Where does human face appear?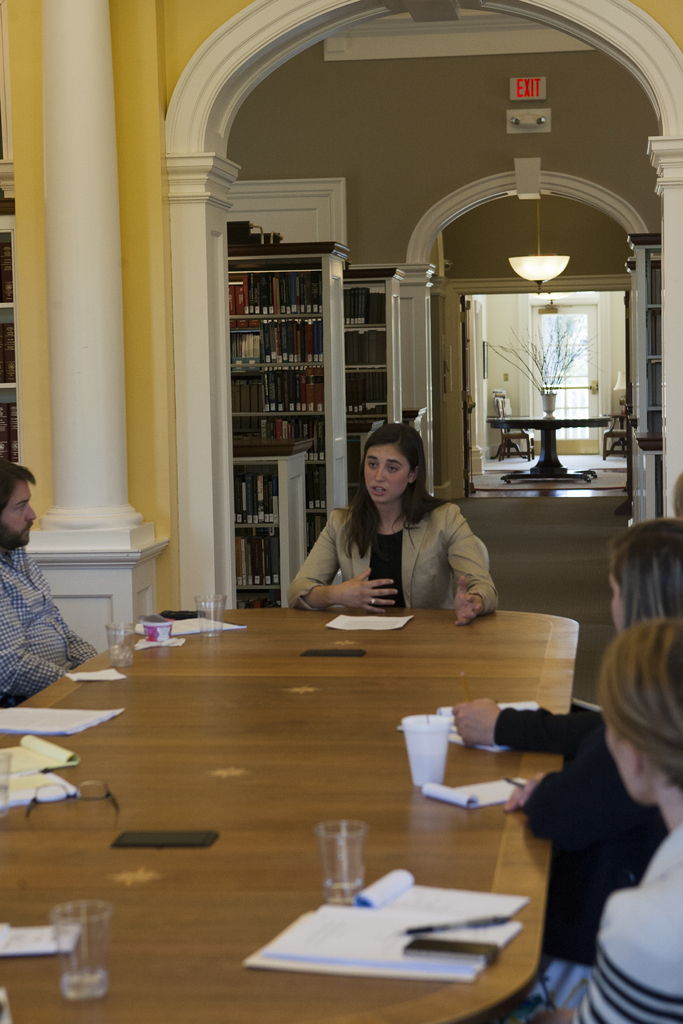
Appears at [left=362, top=445, right=409, bottom=502].
